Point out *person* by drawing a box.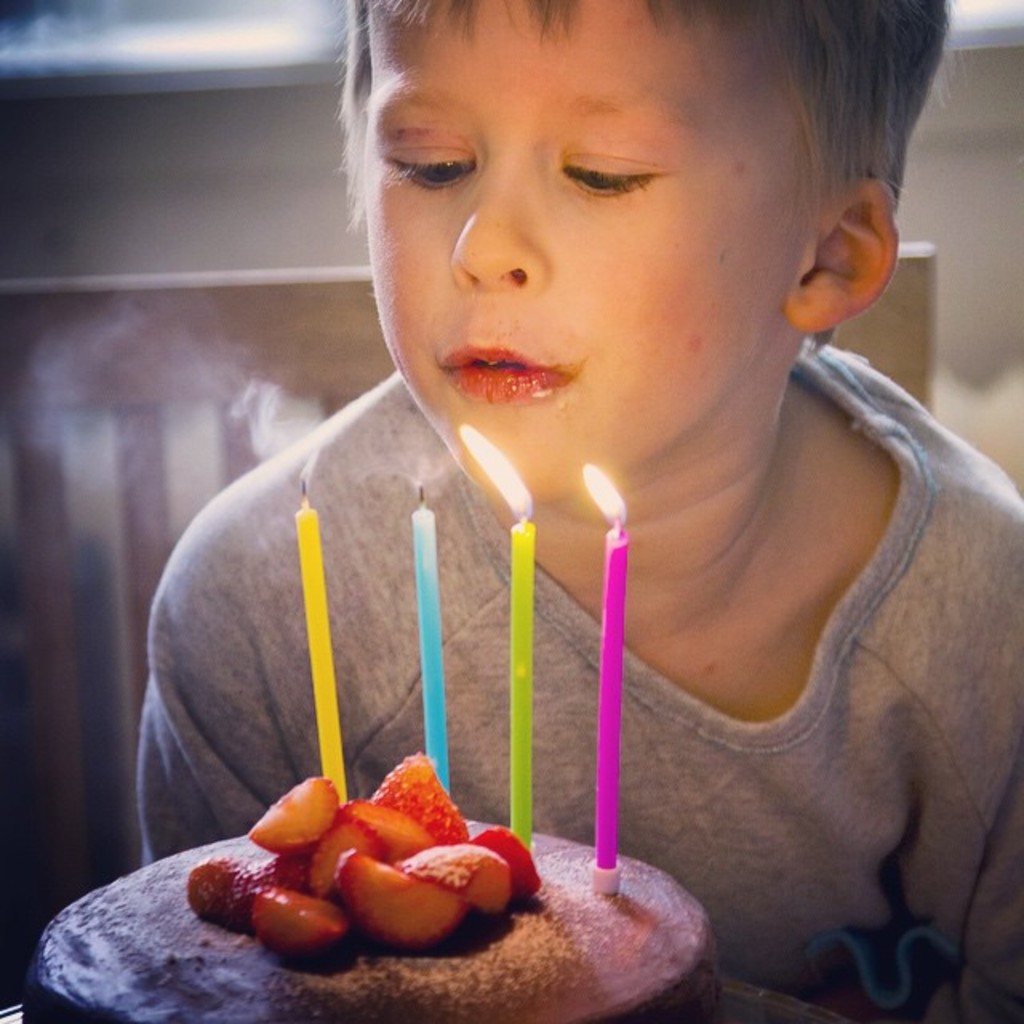
pyautogui.locateOnScreen(128, 0, 1022, 1018).
